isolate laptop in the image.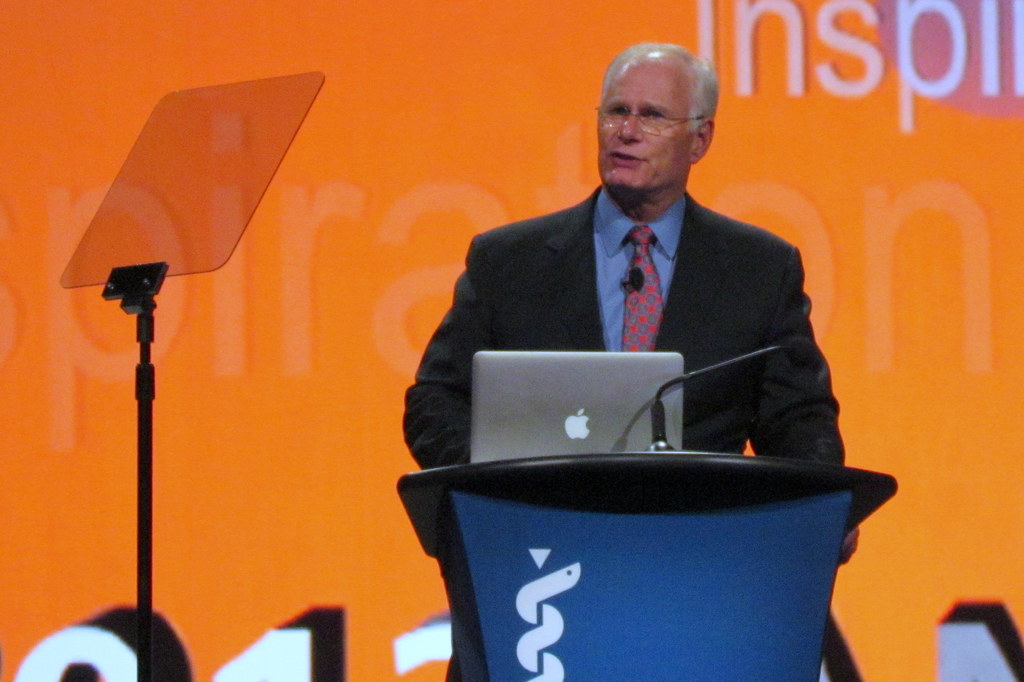
Isolated region: <bbox>468, 346, 686, 462</bbox>.
